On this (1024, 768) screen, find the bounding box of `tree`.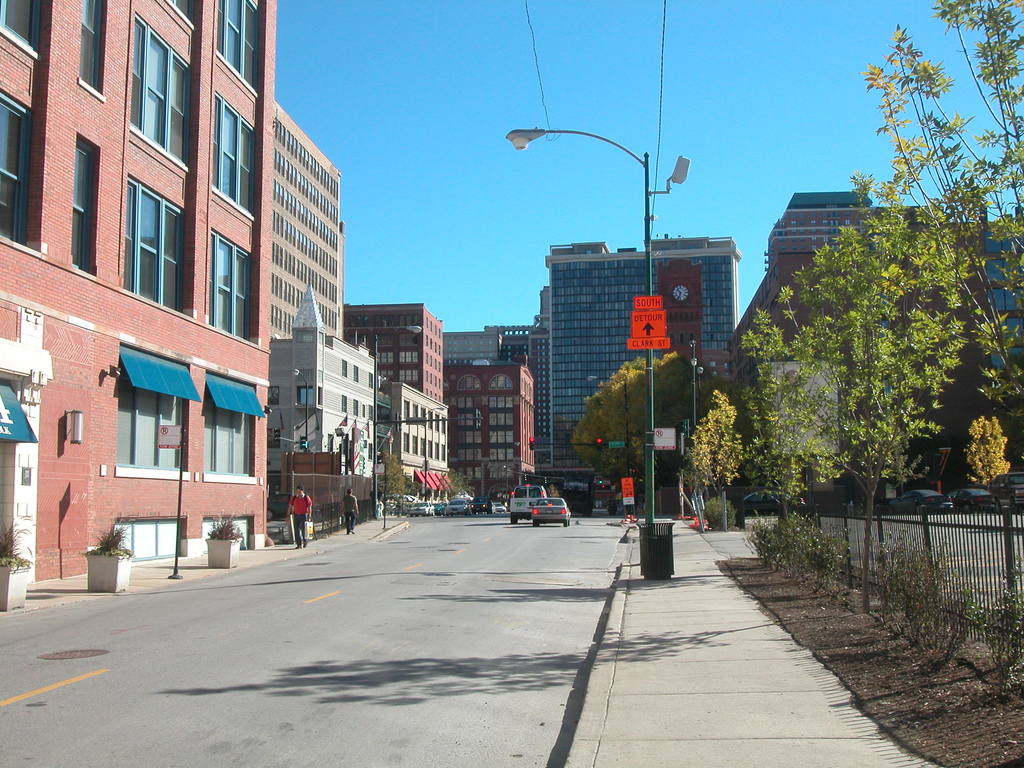
Bounding box: BBox(545, 478, 570, 503).
